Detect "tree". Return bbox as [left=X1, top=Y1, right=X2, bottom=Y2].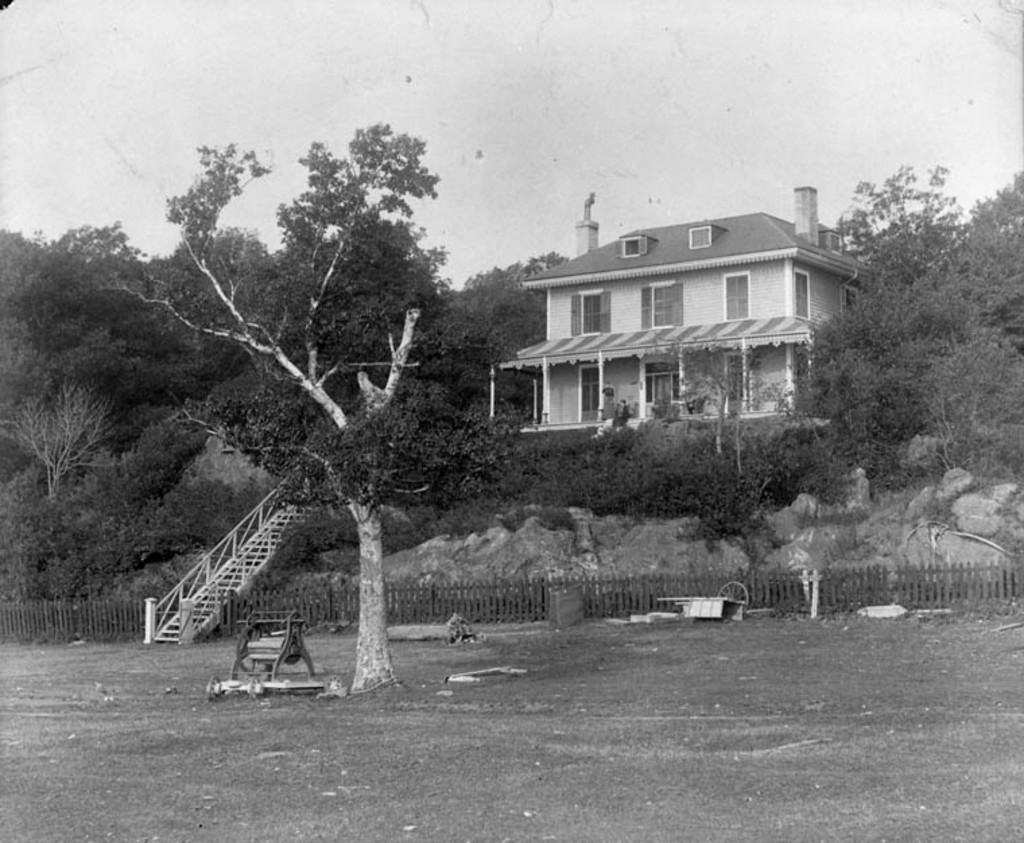
[left=868, top=164, right=1023, bottom=370].
